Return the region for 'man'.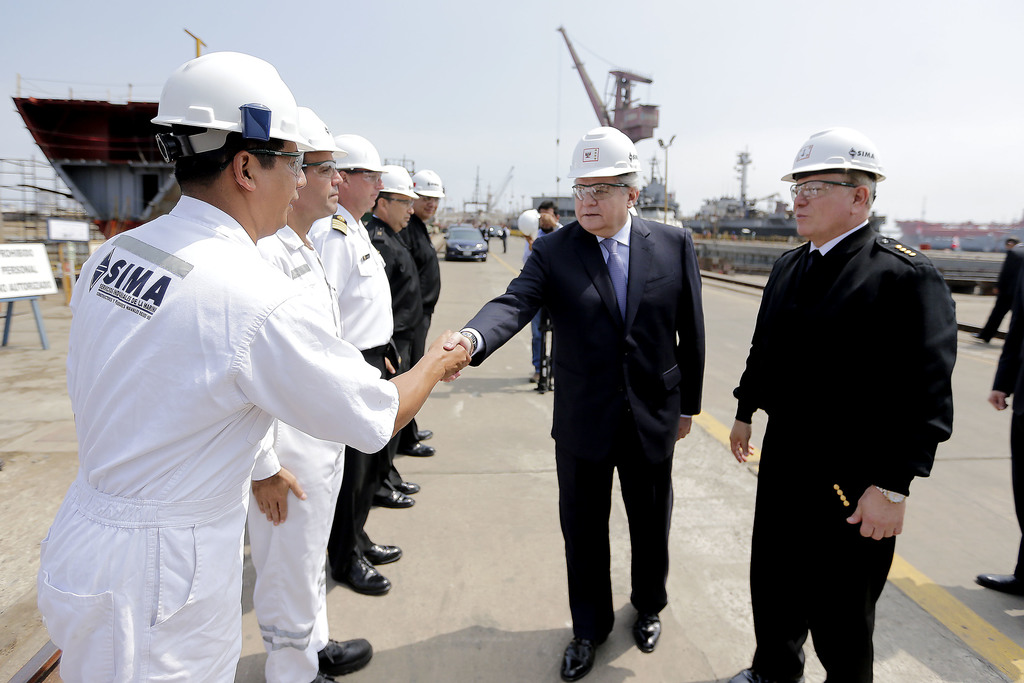
box(245, 103, 378, 682).
